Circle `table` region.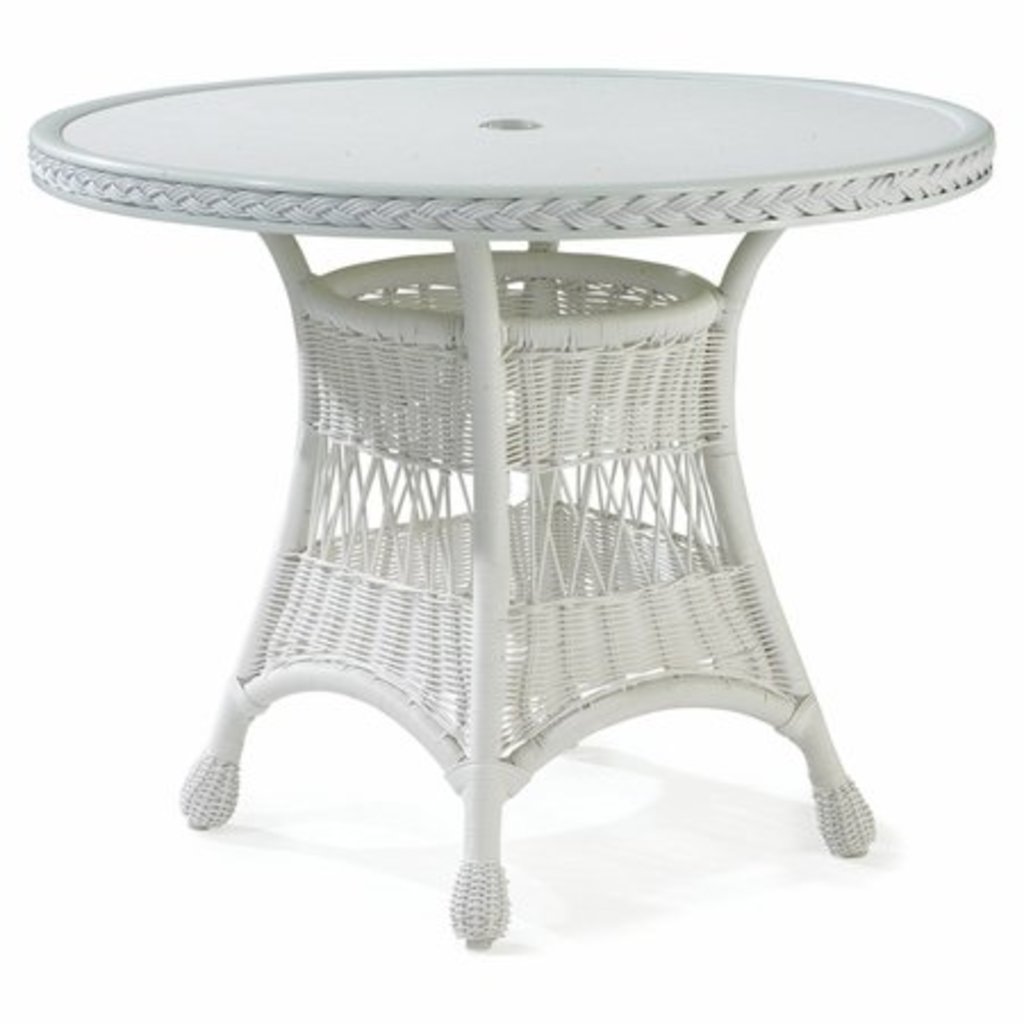
Region: [left=27, top=68, right=997, bottom=951].
